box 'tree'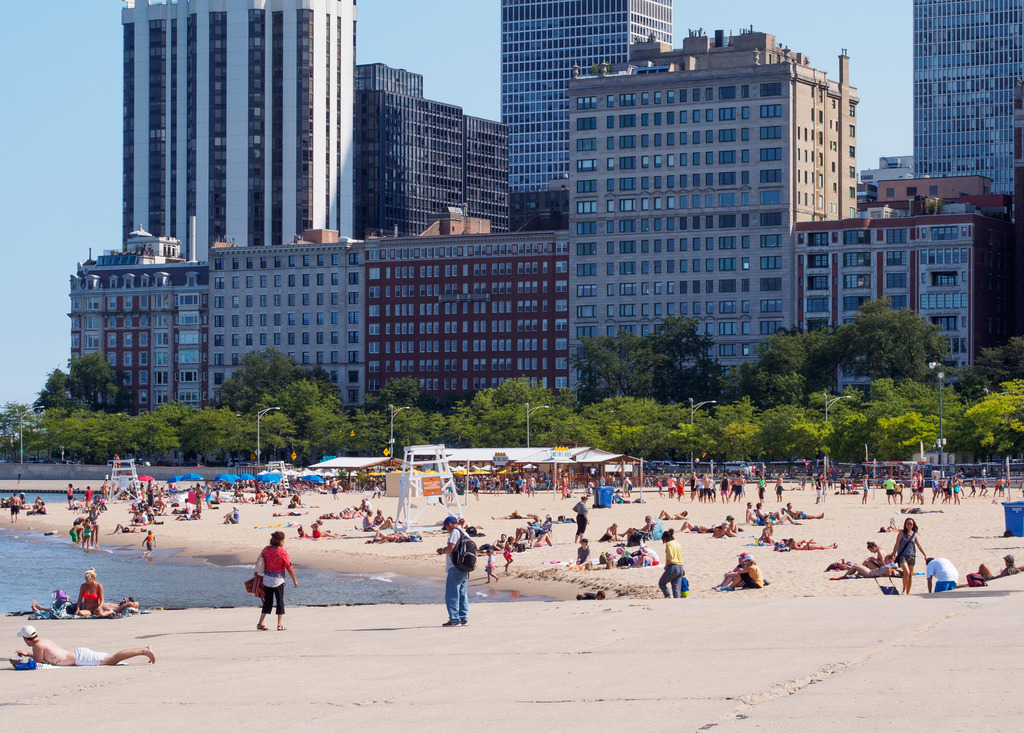
x1=753, y1=330, x2=845, y2=393
